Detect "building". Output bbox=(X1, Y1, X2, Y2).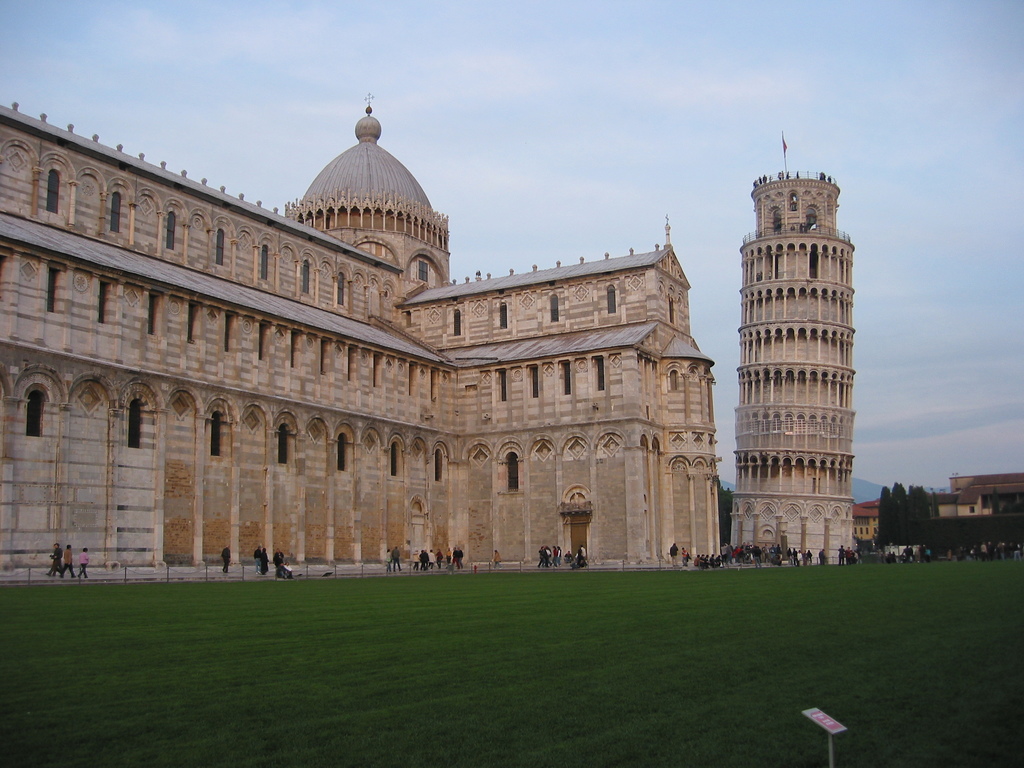
bbox=(0, 96, 721, 588).
